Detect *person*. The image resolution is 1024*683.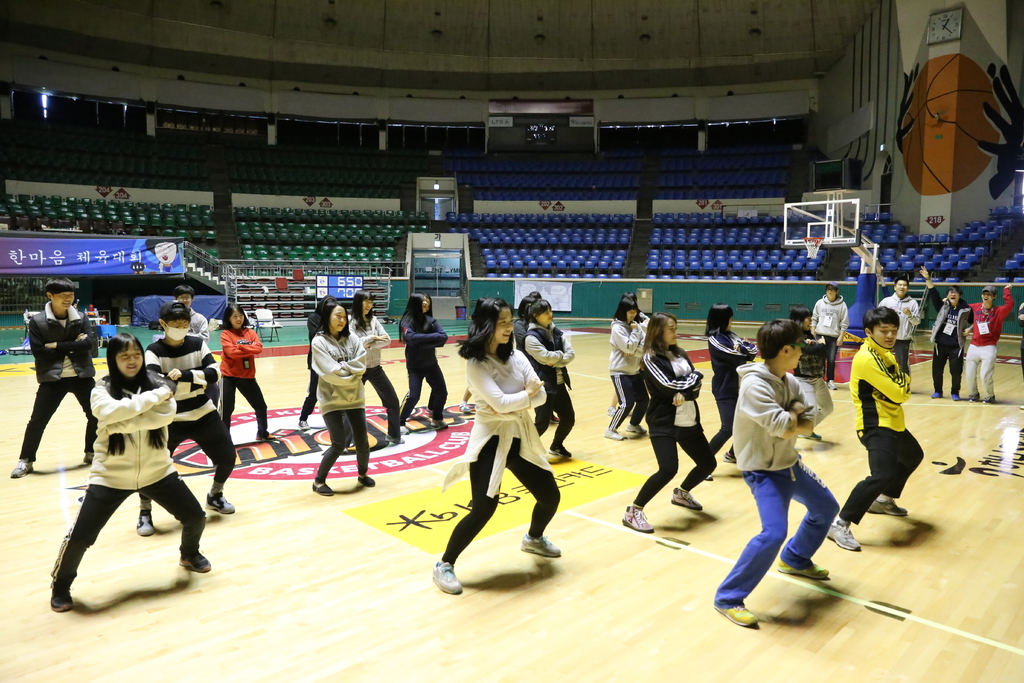
310 299 368 498.
